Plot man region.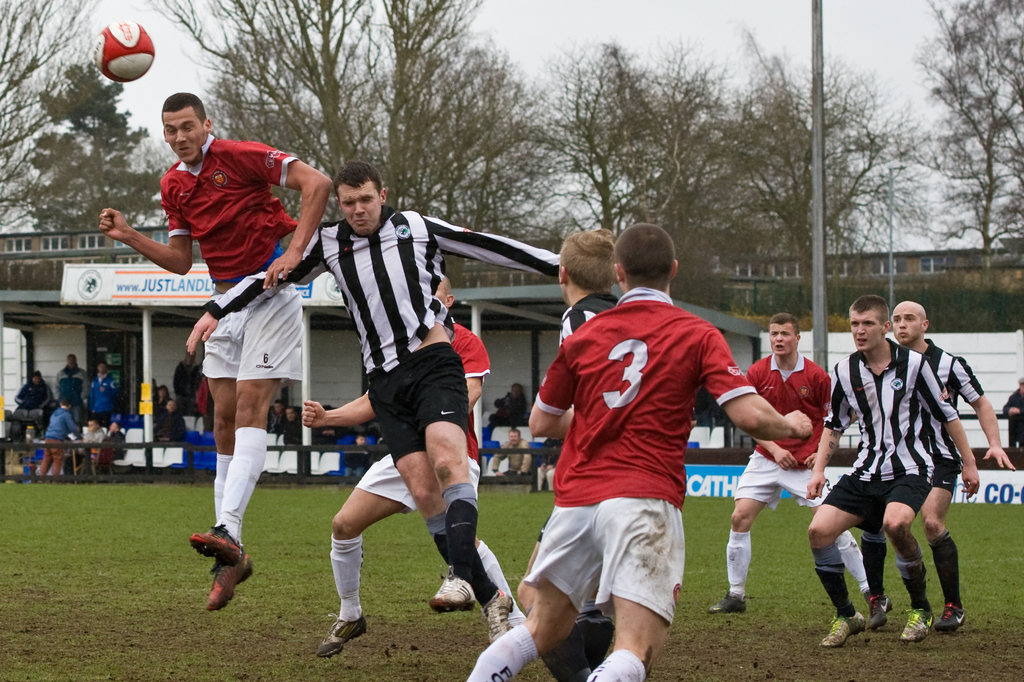
Plotted at 704:308:893:617.
